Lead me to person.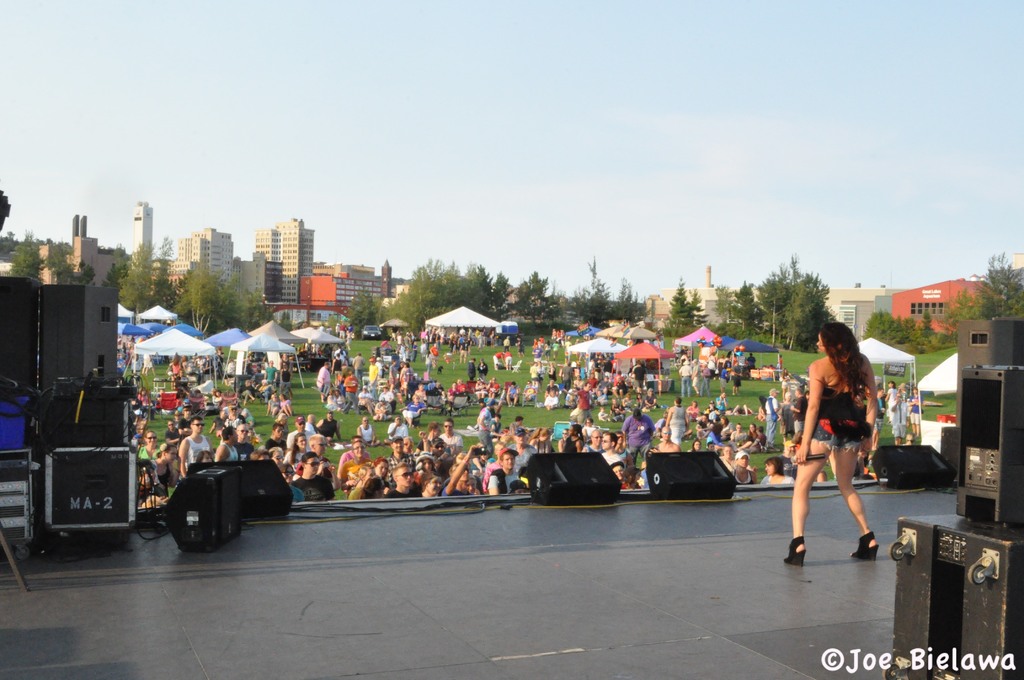
Lead to box=[776, 351, 783, 369].
